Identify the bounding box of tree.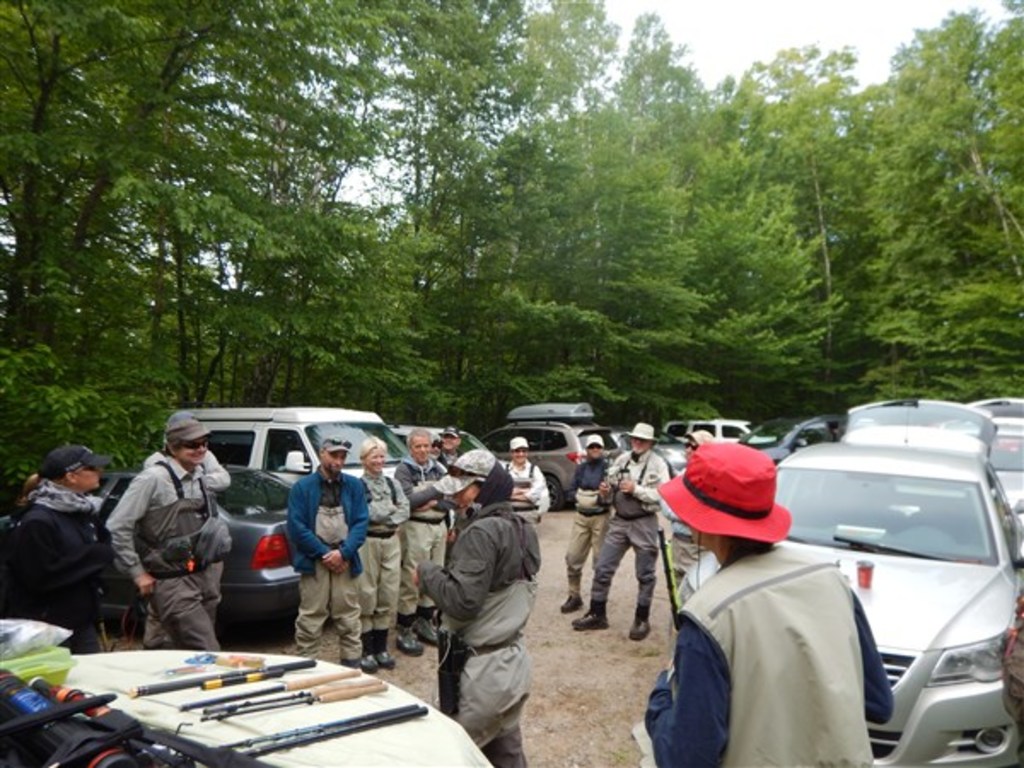
BBox(966, 0, 1022, 263).
